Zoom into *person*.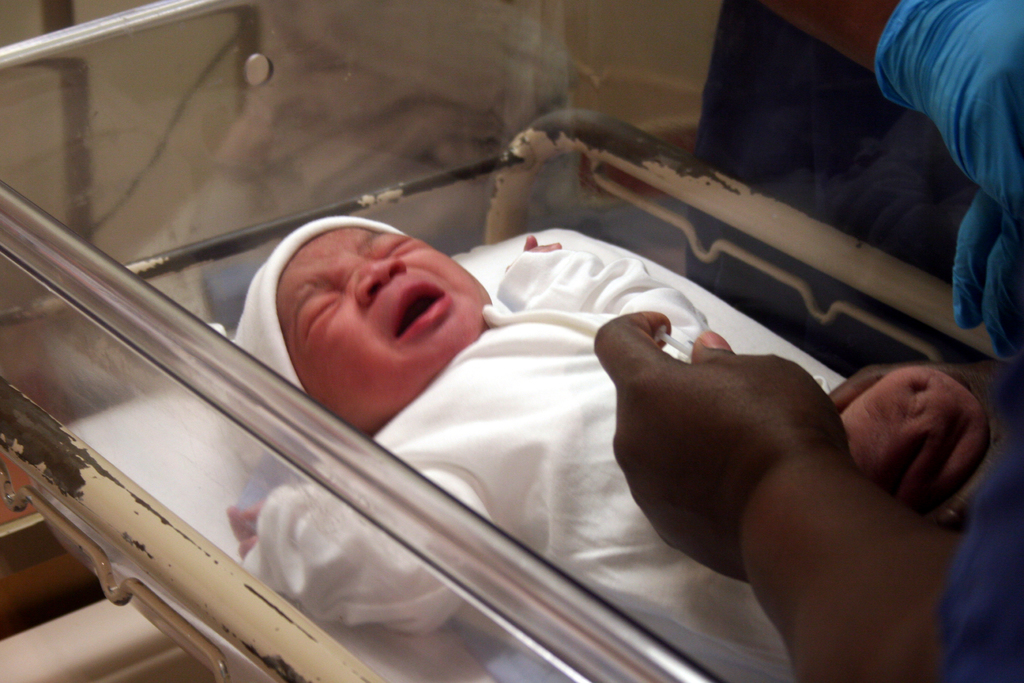
Zoom target: <box>226,212,975,682</box>.
